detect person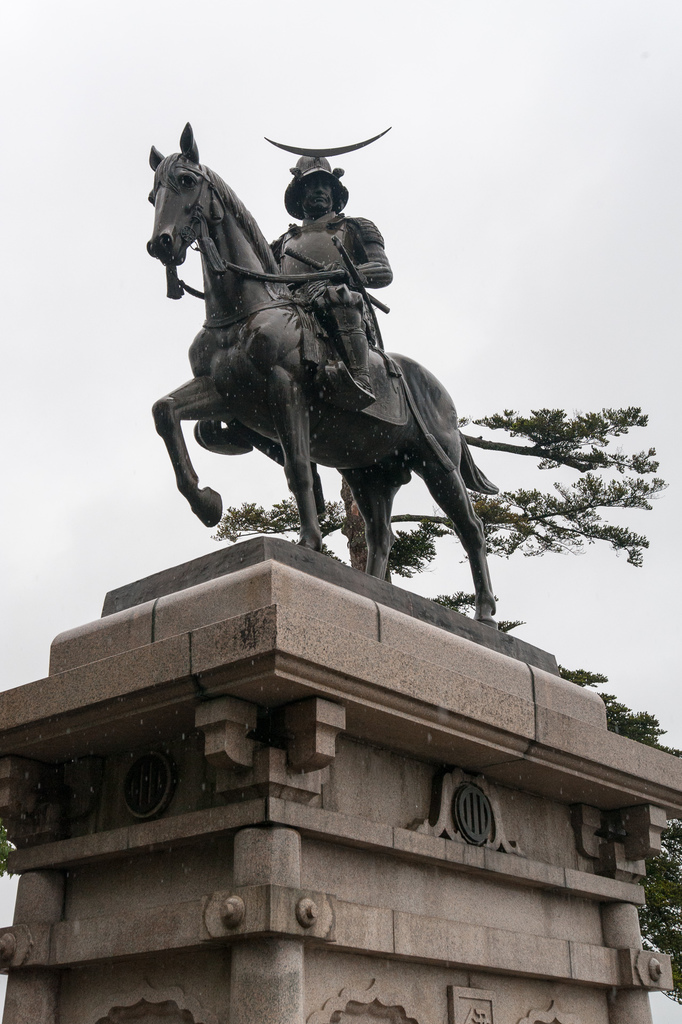
(268, 153, 390, 408)
